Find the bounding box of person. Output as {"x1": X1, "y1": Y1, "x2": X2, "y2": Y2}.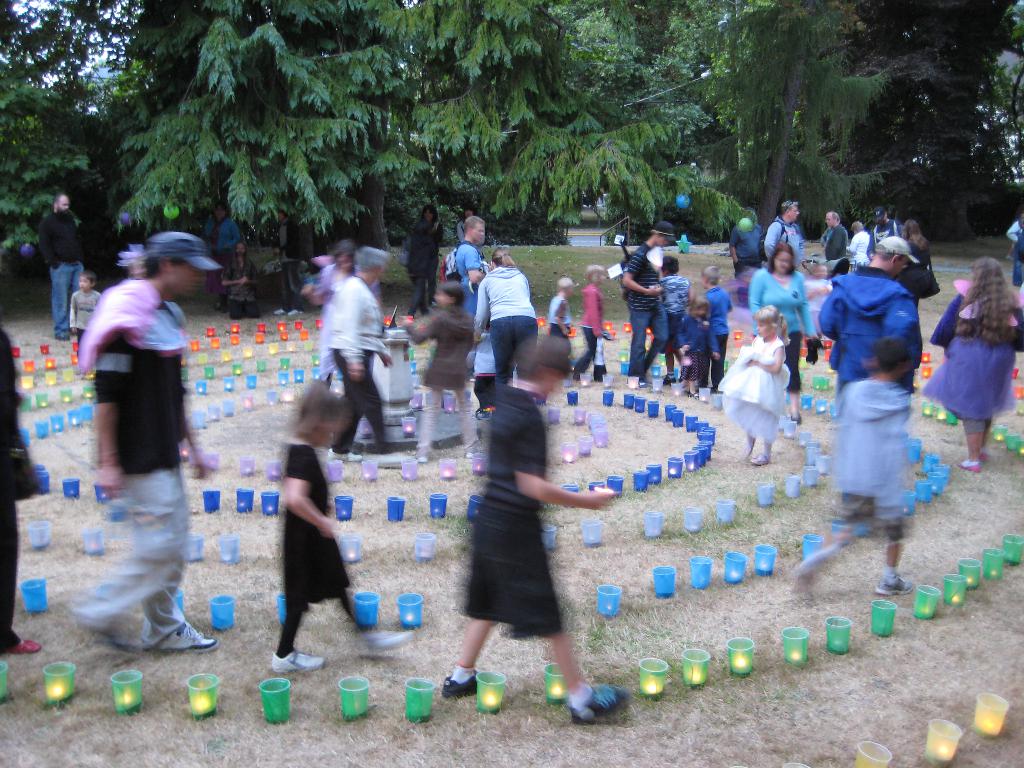
{"x1": 681, "y1": 302, "x2": 717, "y2": 395}.
